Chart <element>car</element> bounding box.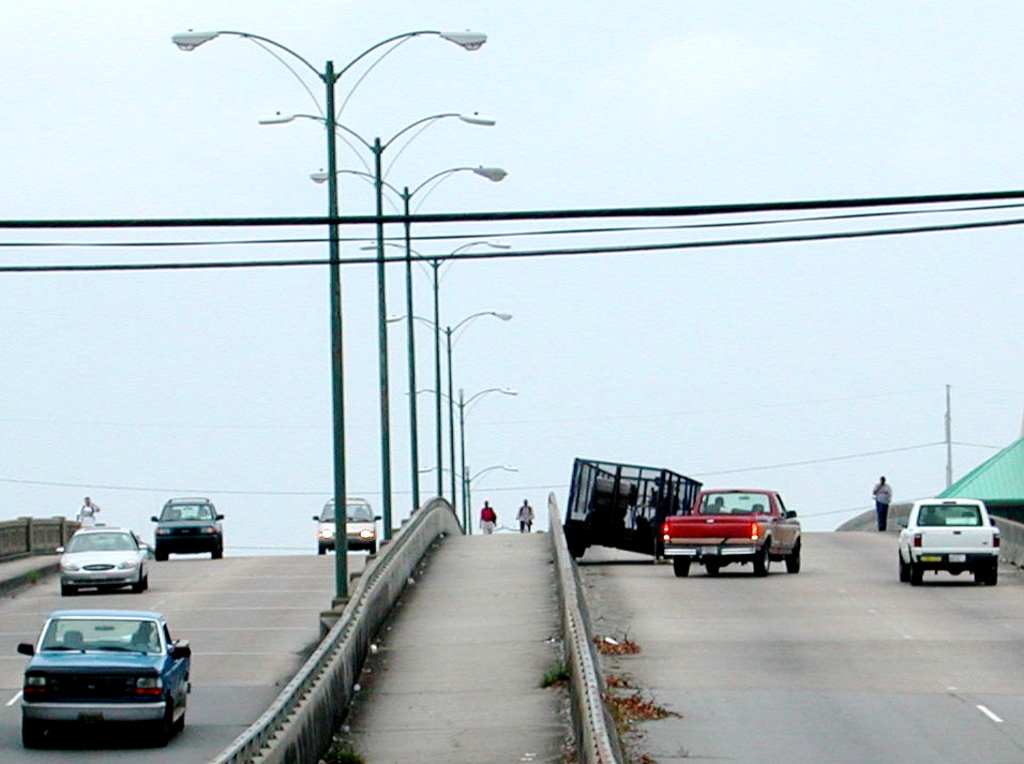
Charted: (661,482,803,572).
